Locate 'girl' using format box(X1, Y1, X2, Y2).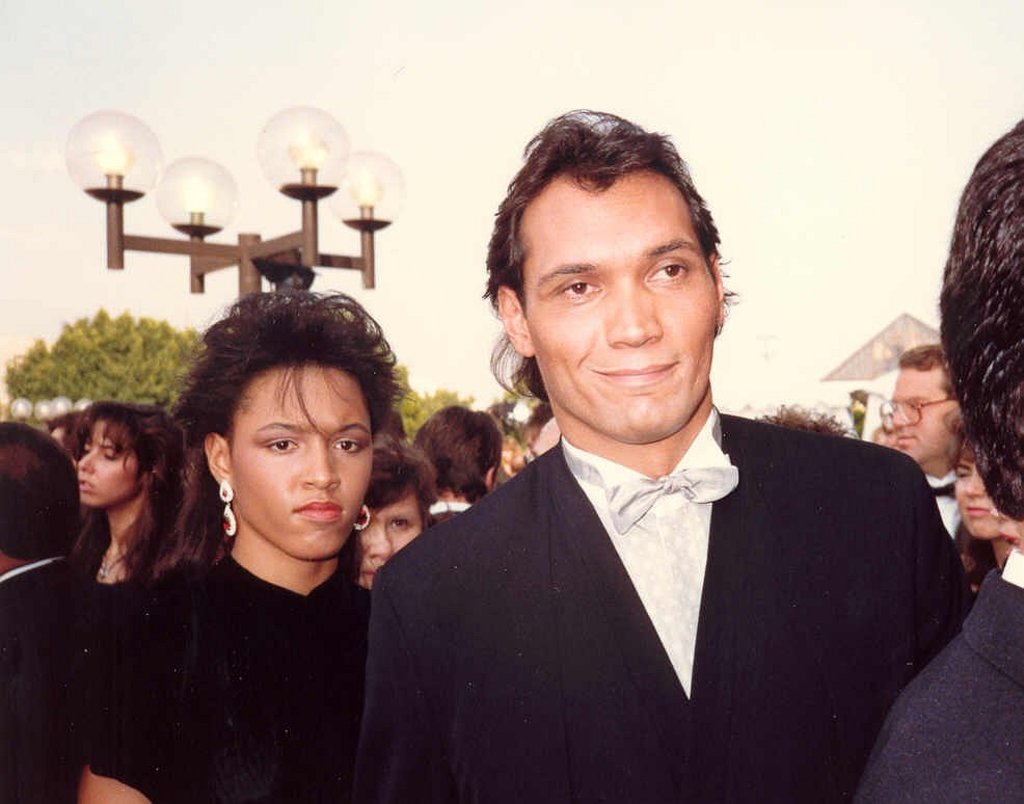
box(68, 300, 403, 803).
